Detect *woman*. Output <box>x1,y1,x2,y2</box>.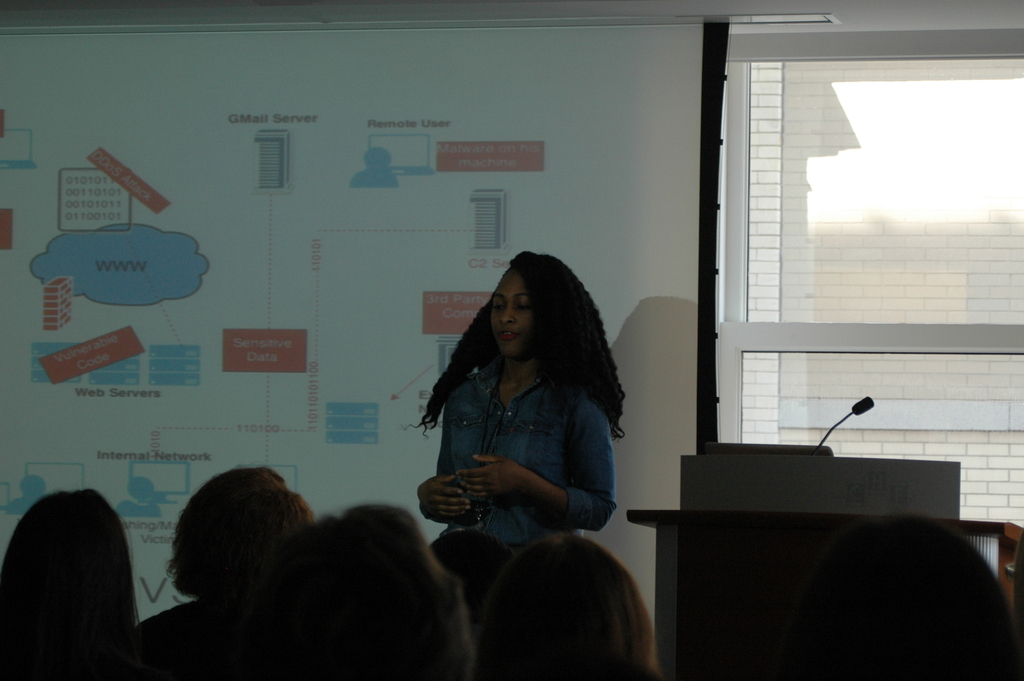
<box>0,488,137,680</box>.
